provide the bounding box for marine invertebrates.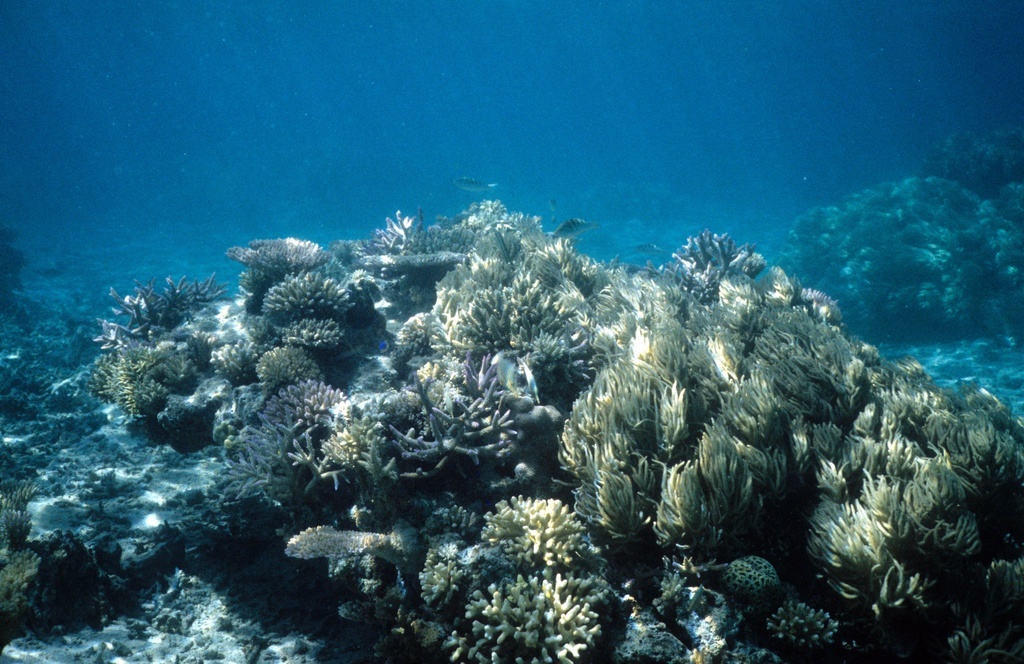
418:225:617:374.
